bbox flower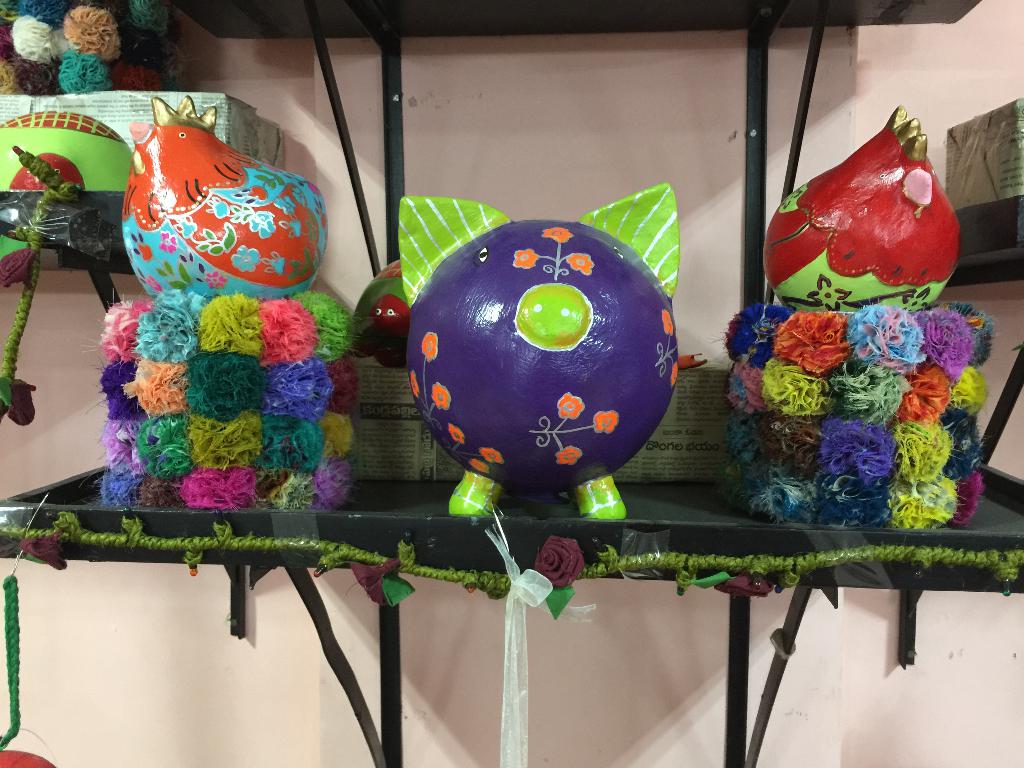
(568,250,596,273)
